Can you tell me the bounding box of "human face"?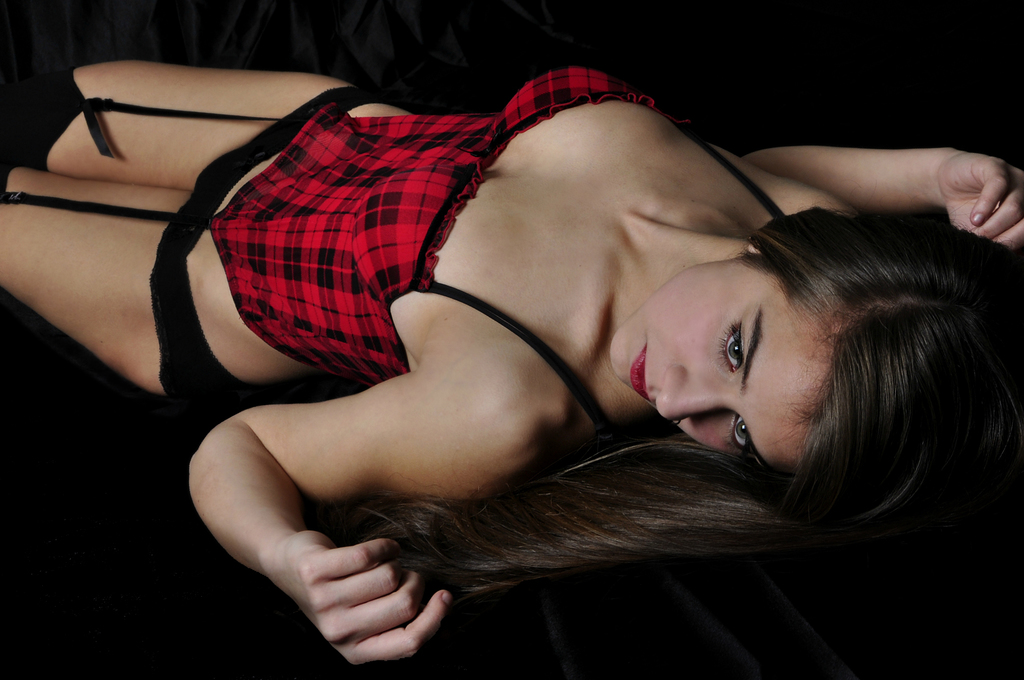
detection(608, 255, 837, 468).
